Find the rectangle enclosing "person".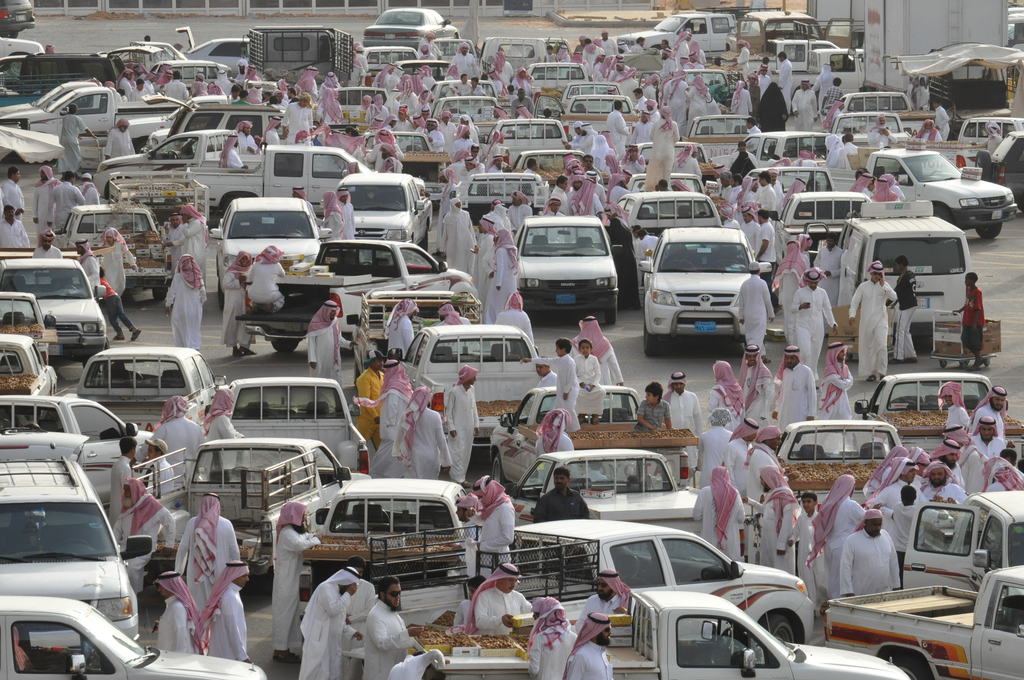
bbox=[111, 435, 143, 519].
